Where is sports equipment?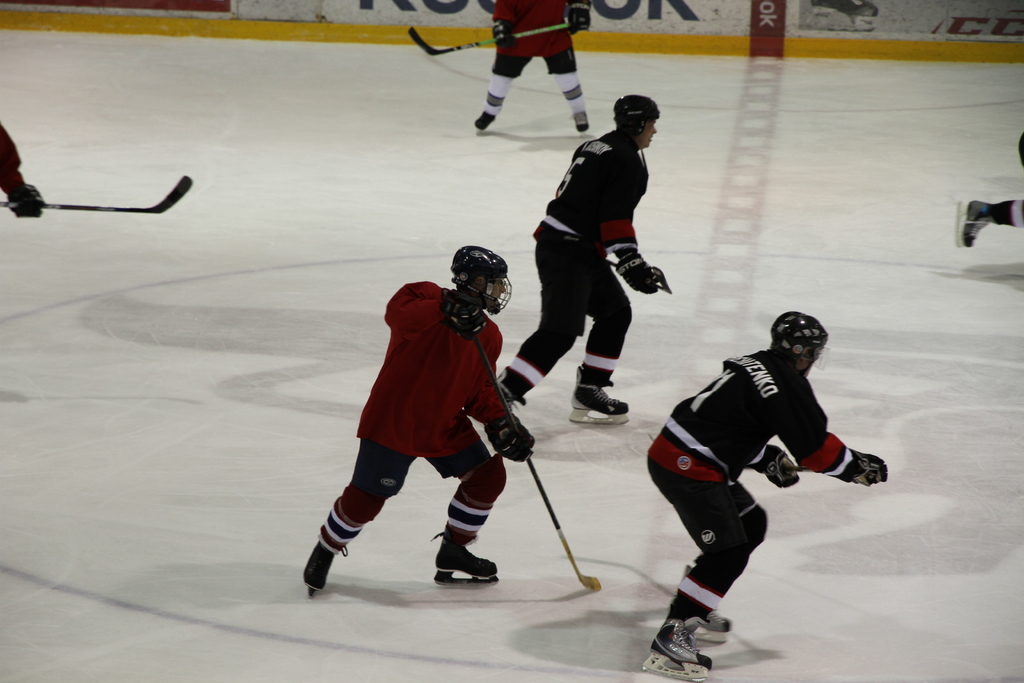
(571,368,630,424).
